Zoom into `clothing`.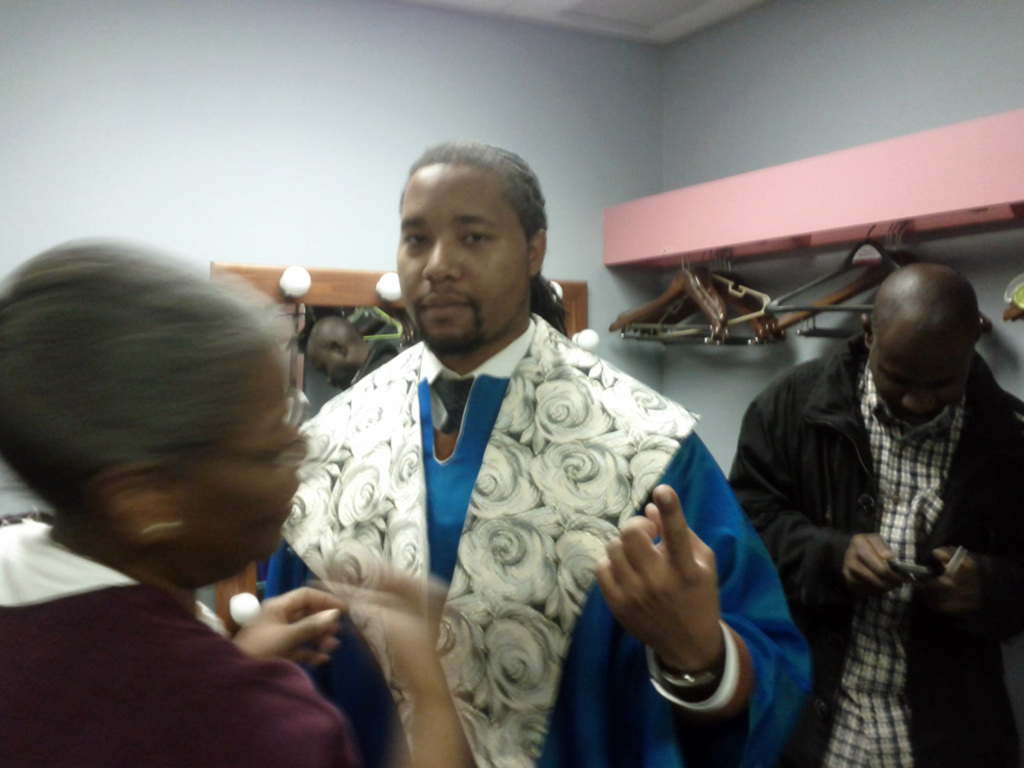
Zoom target: pyautogui.locateOnScreen(347, 340, 391, 385).
